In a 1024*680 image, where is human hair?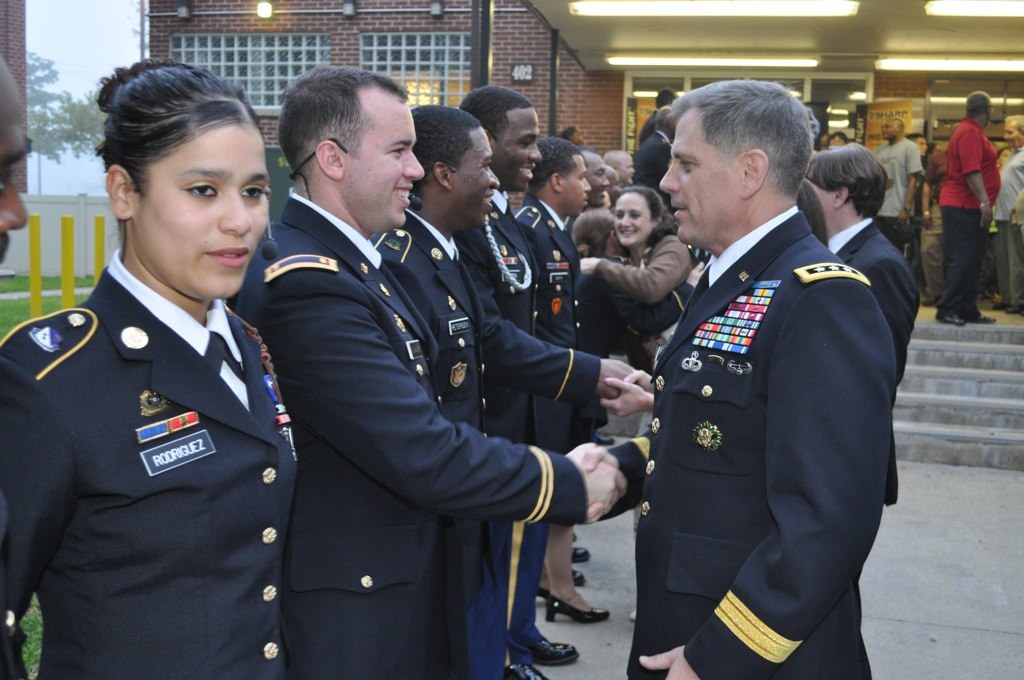
bbox=[576, 204, 614, 259].
